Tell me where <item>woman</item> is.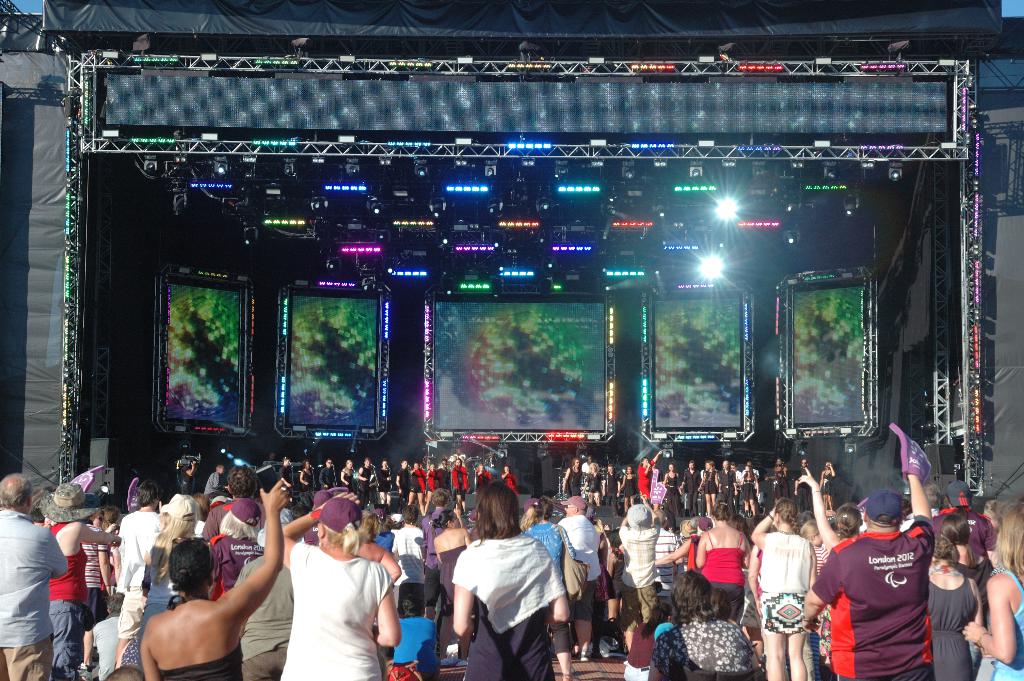
<item>woman</item> is at (x1=661, y1=464, x2=686, y2=514).
